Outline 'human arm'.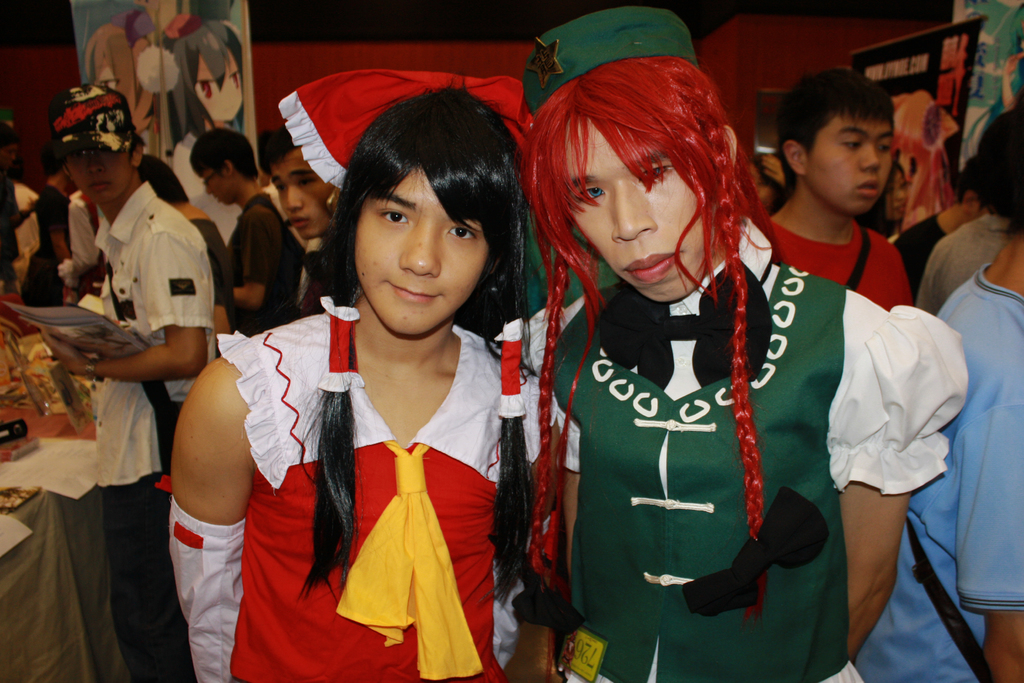
Outline: bbox=[957, 369, 1023, 682].
